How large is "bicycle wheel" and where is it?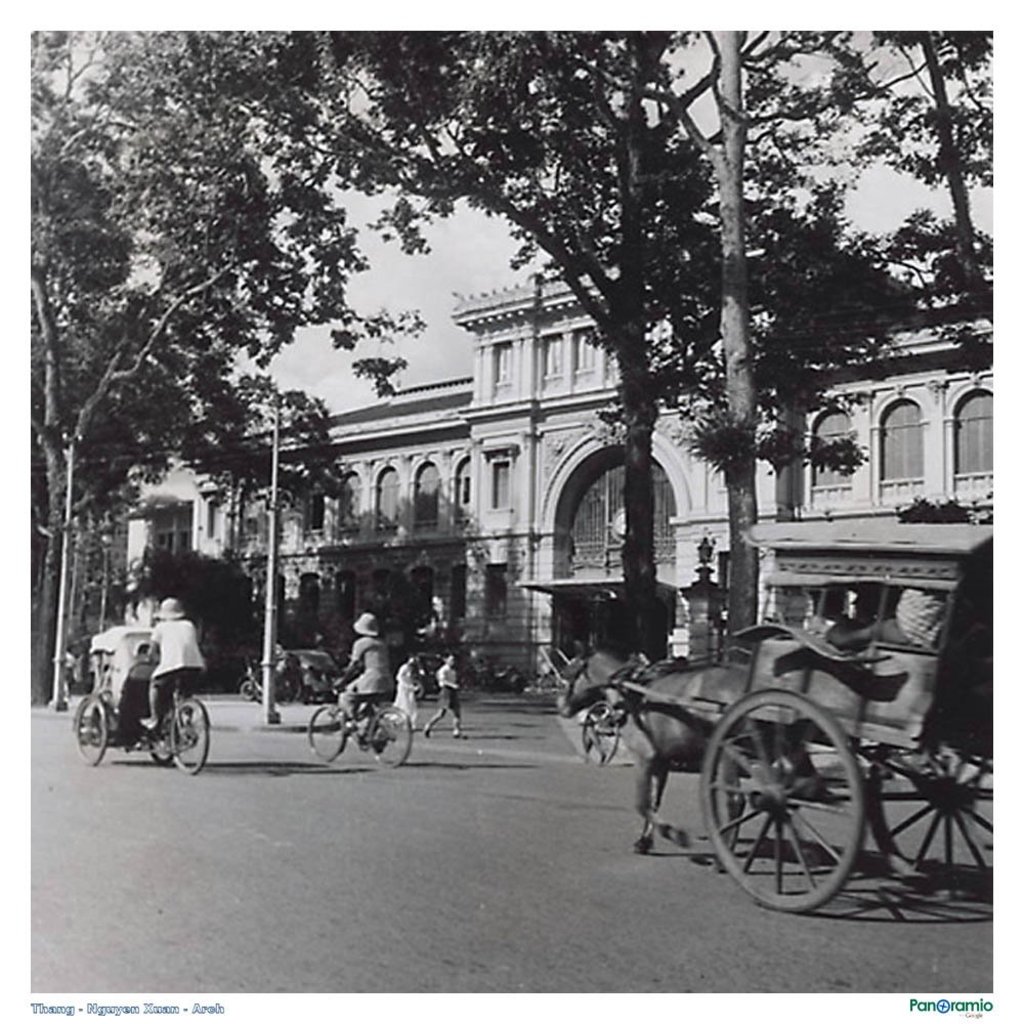
Bounding box: 360, 700, 413, 768.
